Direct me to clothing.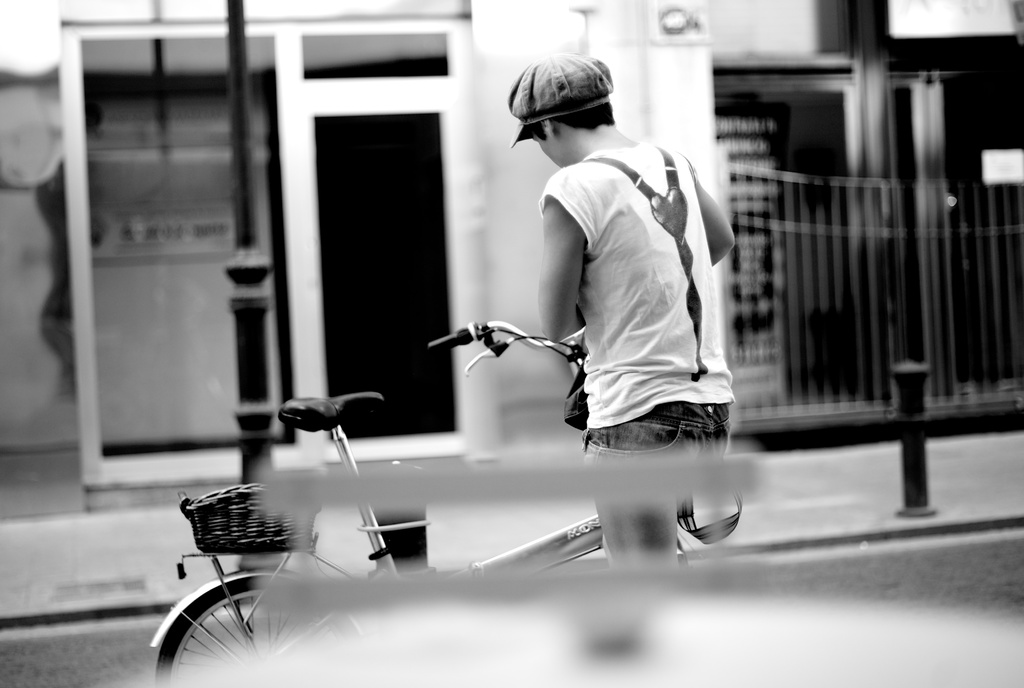
Direction: <box>522,120,768,527</box>.
